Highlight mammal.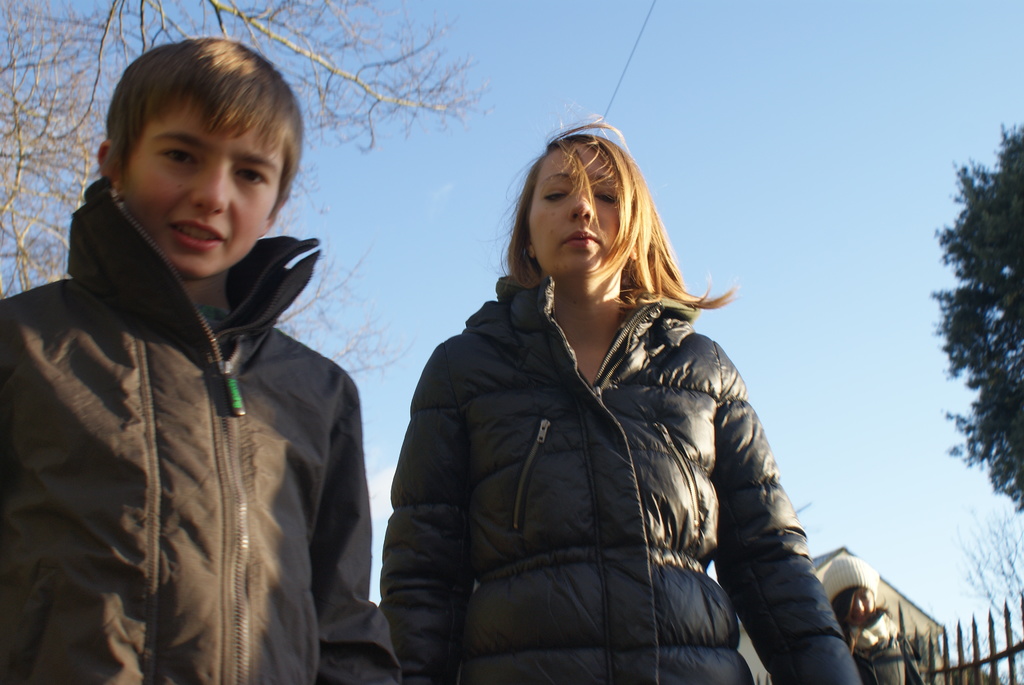
Highlighted region: [359,165,806,660].
